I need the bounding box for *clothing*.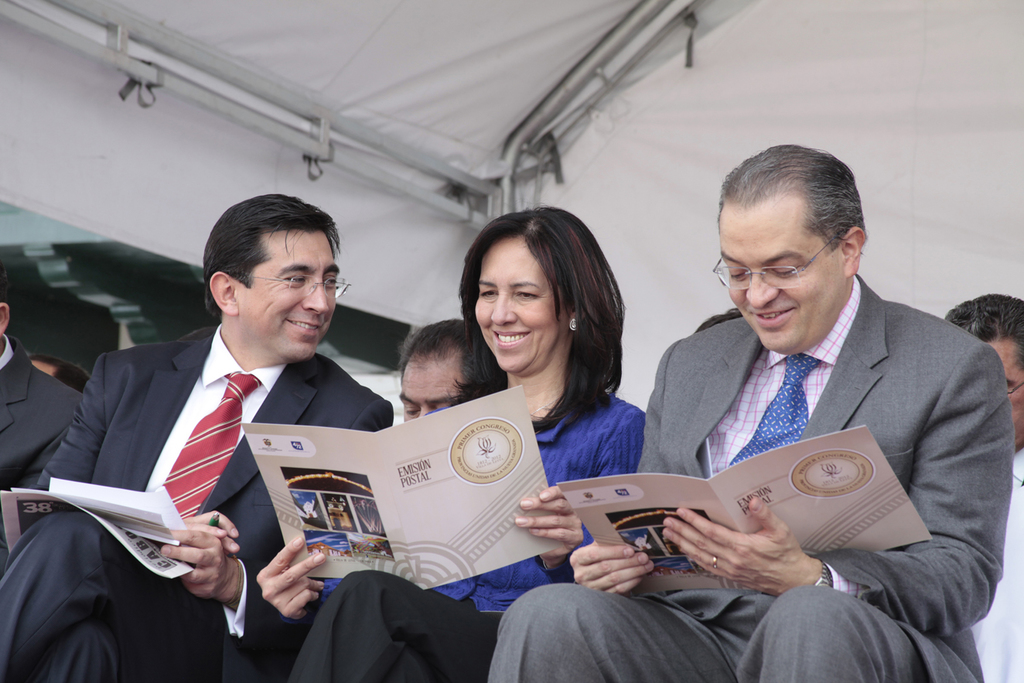
Here it is: {"left": 970, "top": 454, "right": 1023, "bottom": 682}.
